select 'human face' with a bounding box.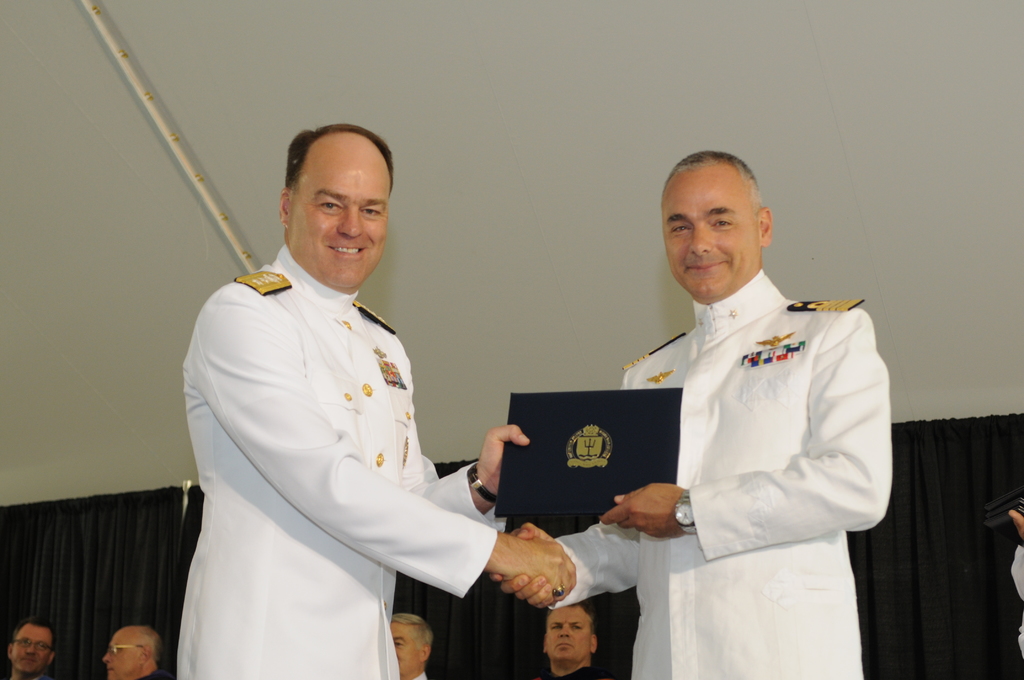
bbox=(664, 163, 764, 294).
